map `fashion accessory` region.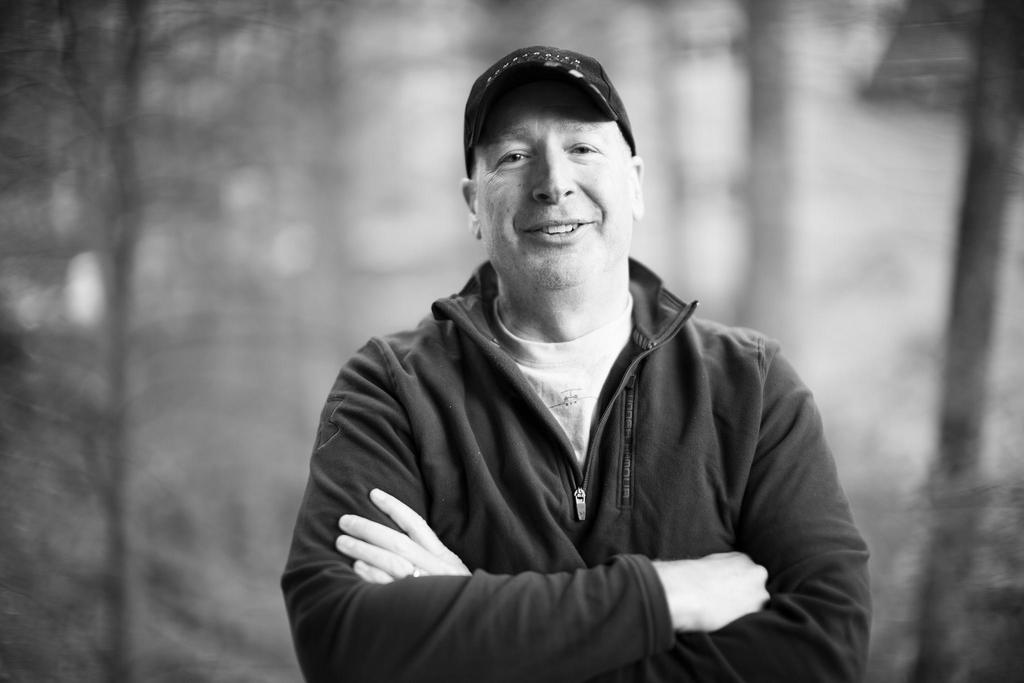
Mapped to 454:42:642:168.
